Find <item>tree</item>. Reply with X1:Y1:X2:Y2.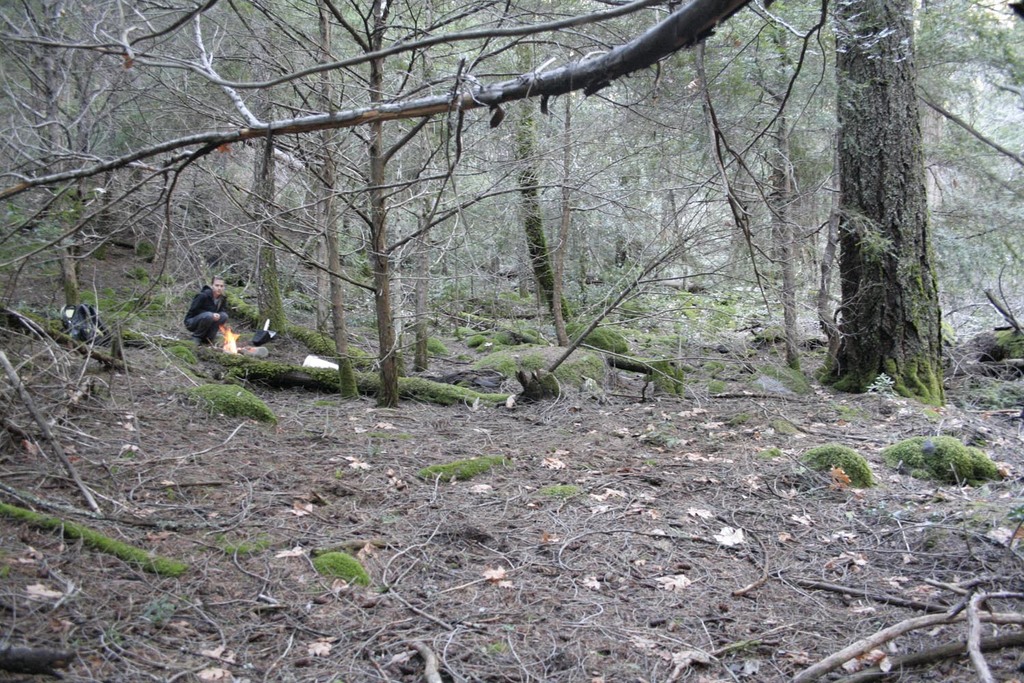
42:0:991:439.
